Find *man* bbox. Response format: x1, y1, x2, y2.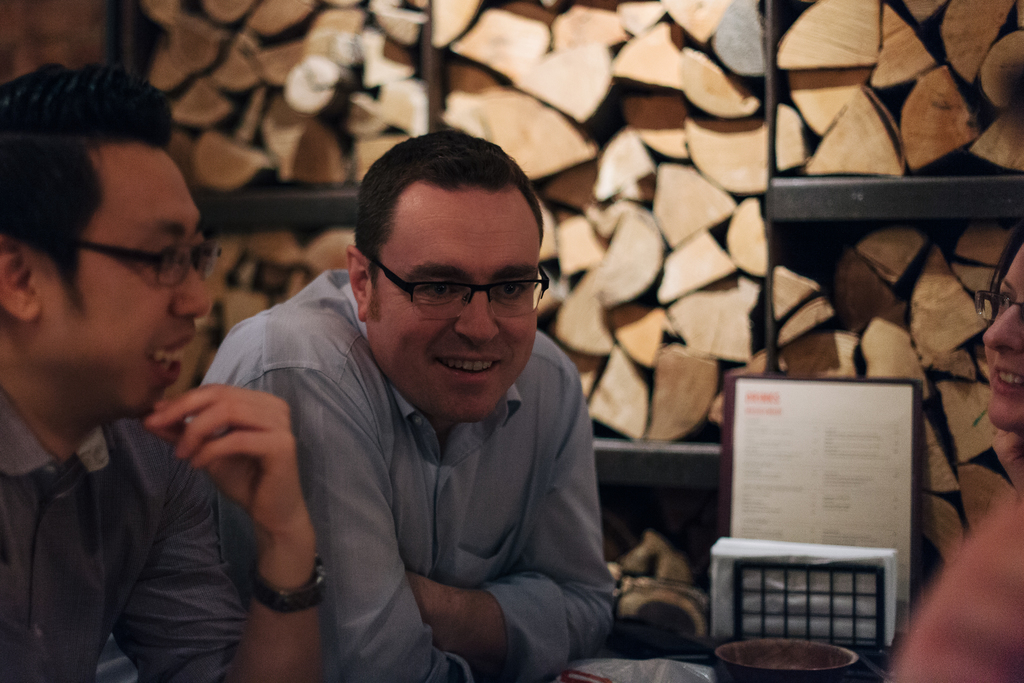
177, 129, 611, 682.
